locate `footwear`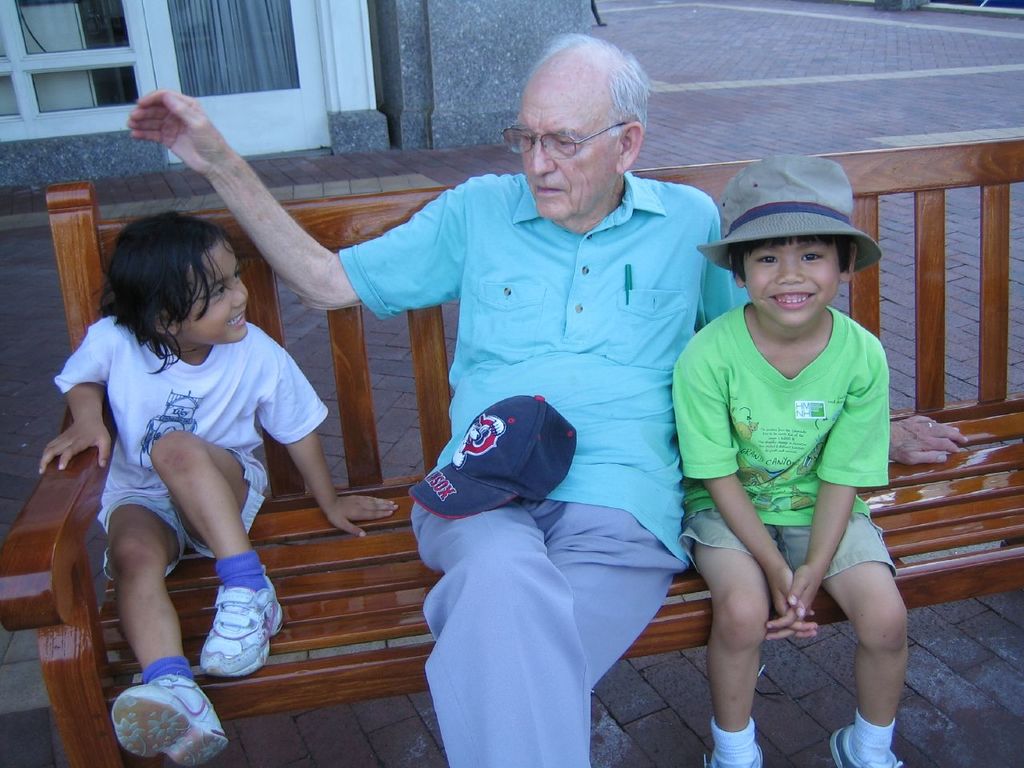
x1=109 y1=663 x2=202 y2=758
